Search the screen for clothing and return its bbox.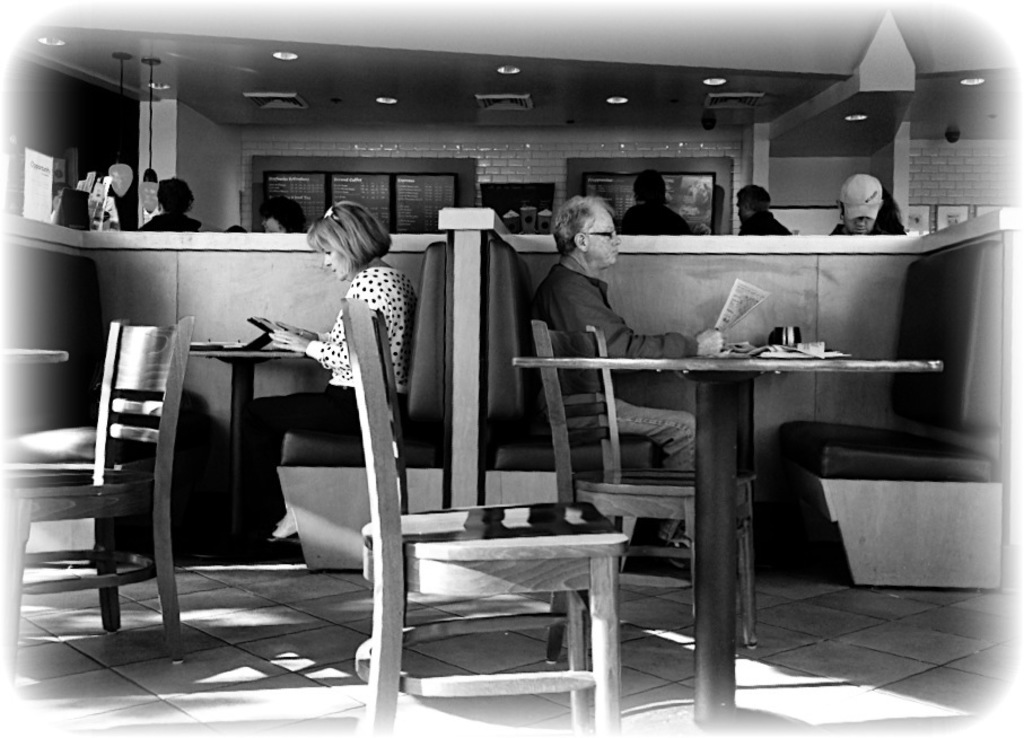
Found: 231, 253, 400, 557.
